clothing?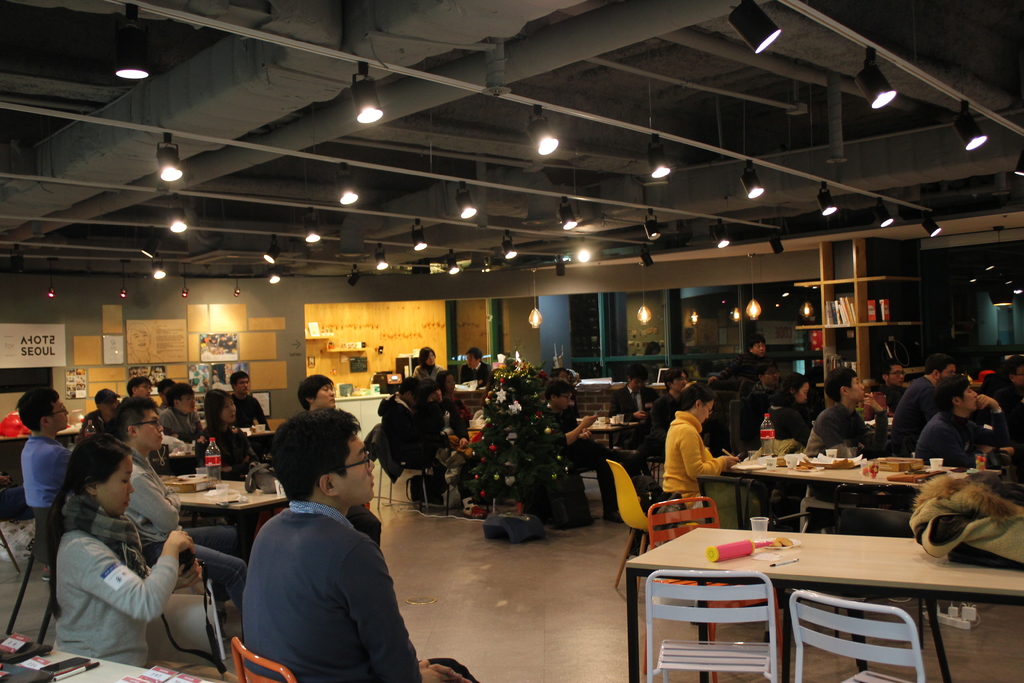
648:390:680:470
